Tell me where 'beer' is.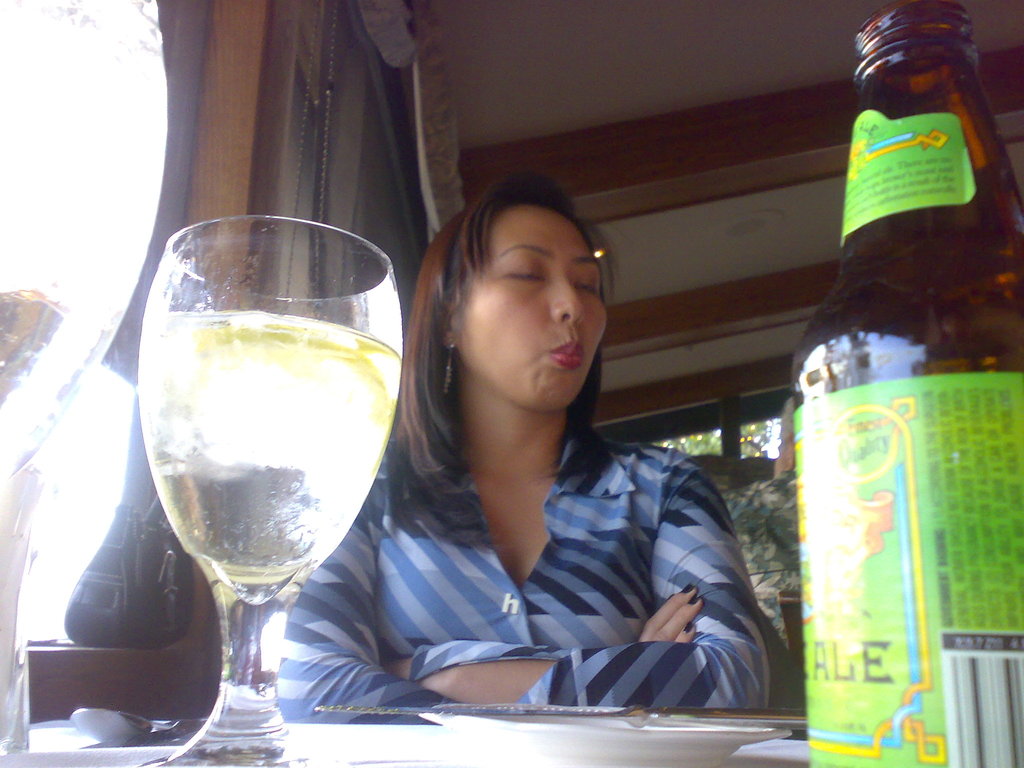
'beer' is at region(105, 200, 429, 766).
